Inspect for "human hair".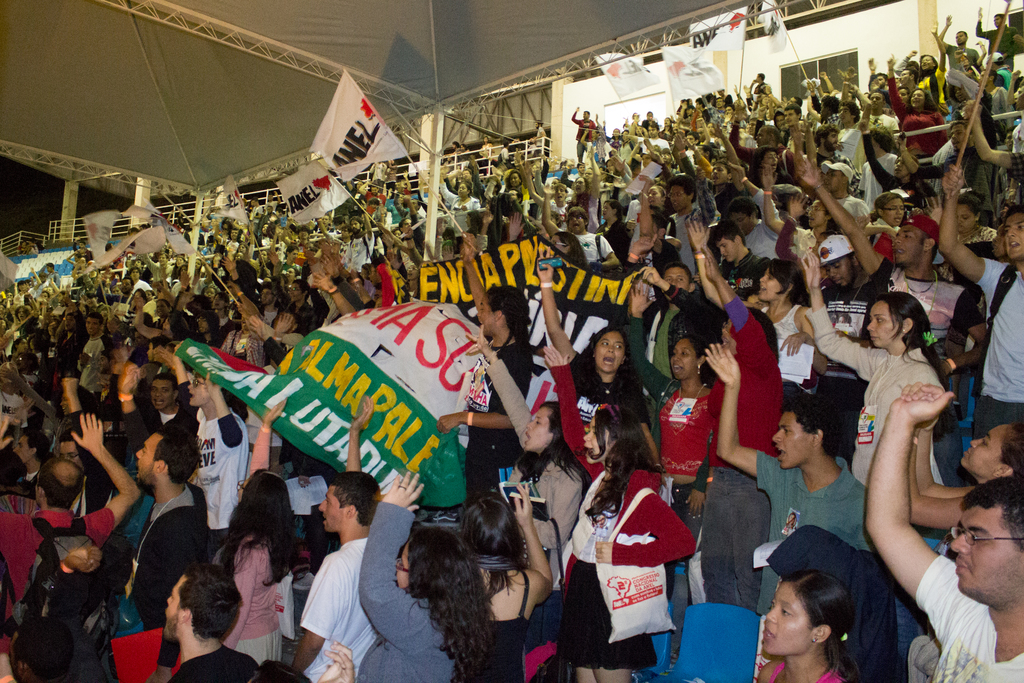
Inspection: Rect(385, 525, 497, 669).
